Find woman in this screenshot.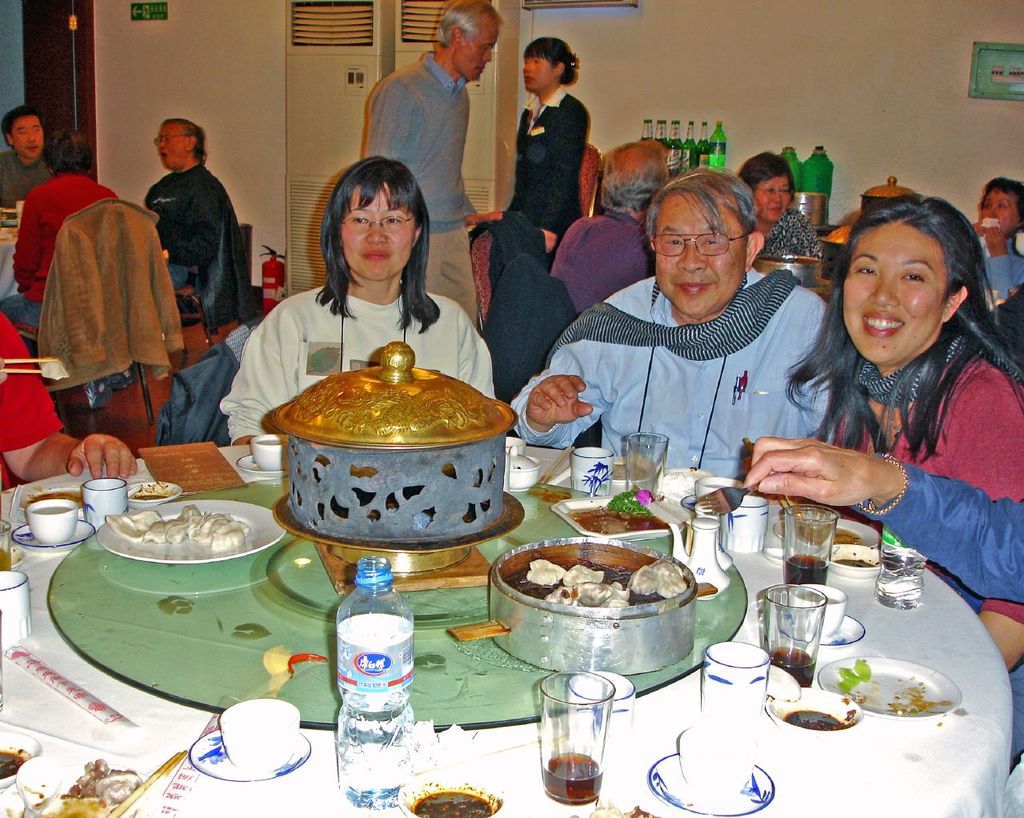
The bounding box for woman is 218 155 504 447.
